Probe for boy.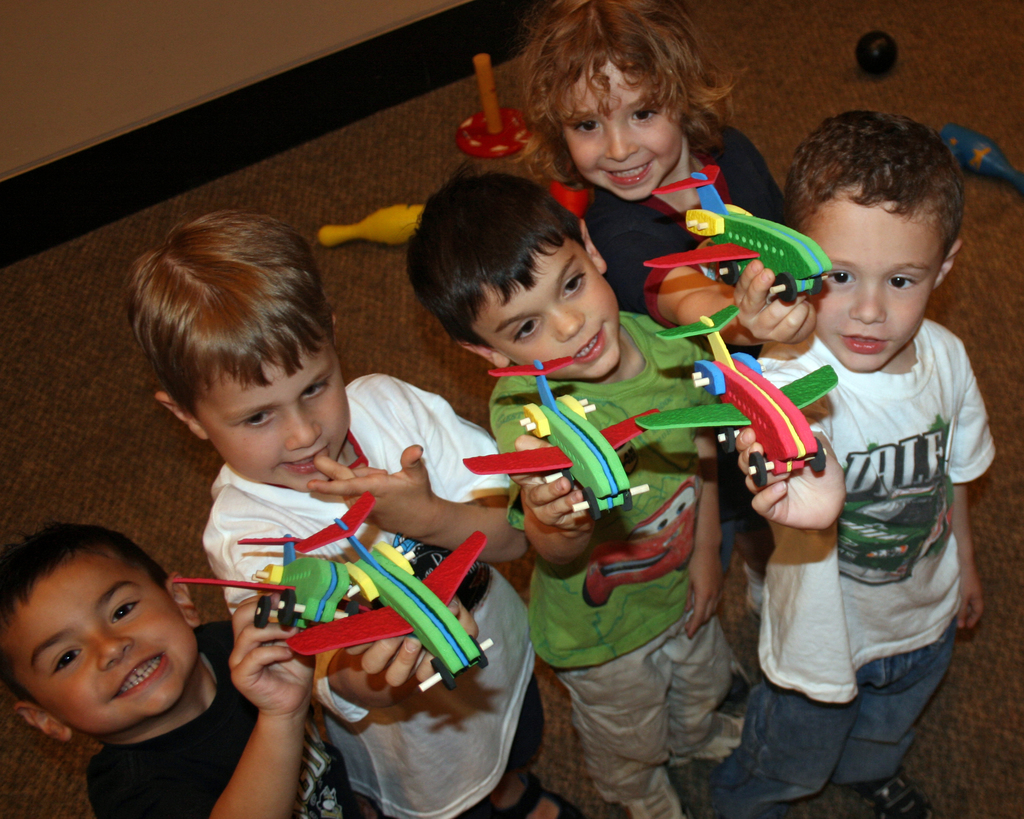
Probe result: locate(415, 180, 755, 818).
